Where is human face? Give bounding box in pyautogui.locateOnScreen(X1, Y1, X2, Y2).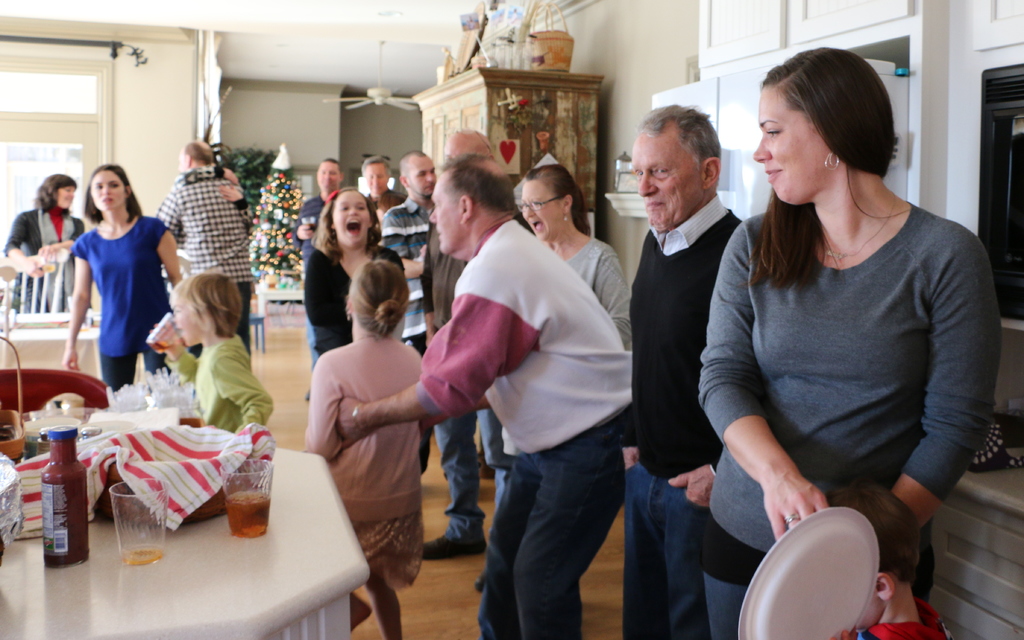
pyautogui.locateOnScreen(365, 165, 388, 194).
